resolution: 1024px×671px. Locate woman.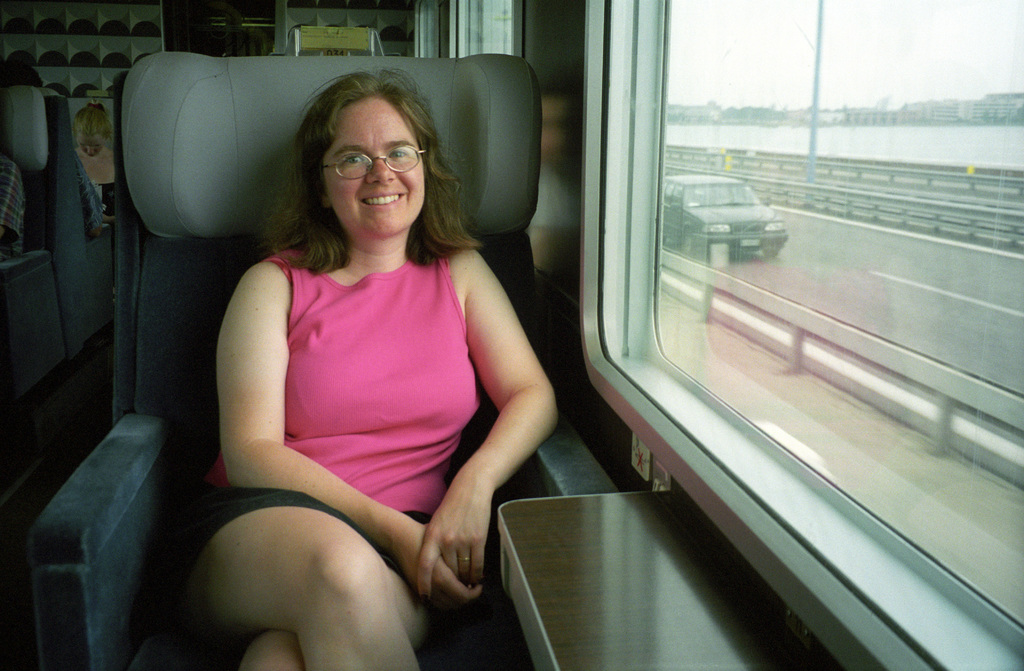
x1=73, y1=106, x2=116, y2=227.
